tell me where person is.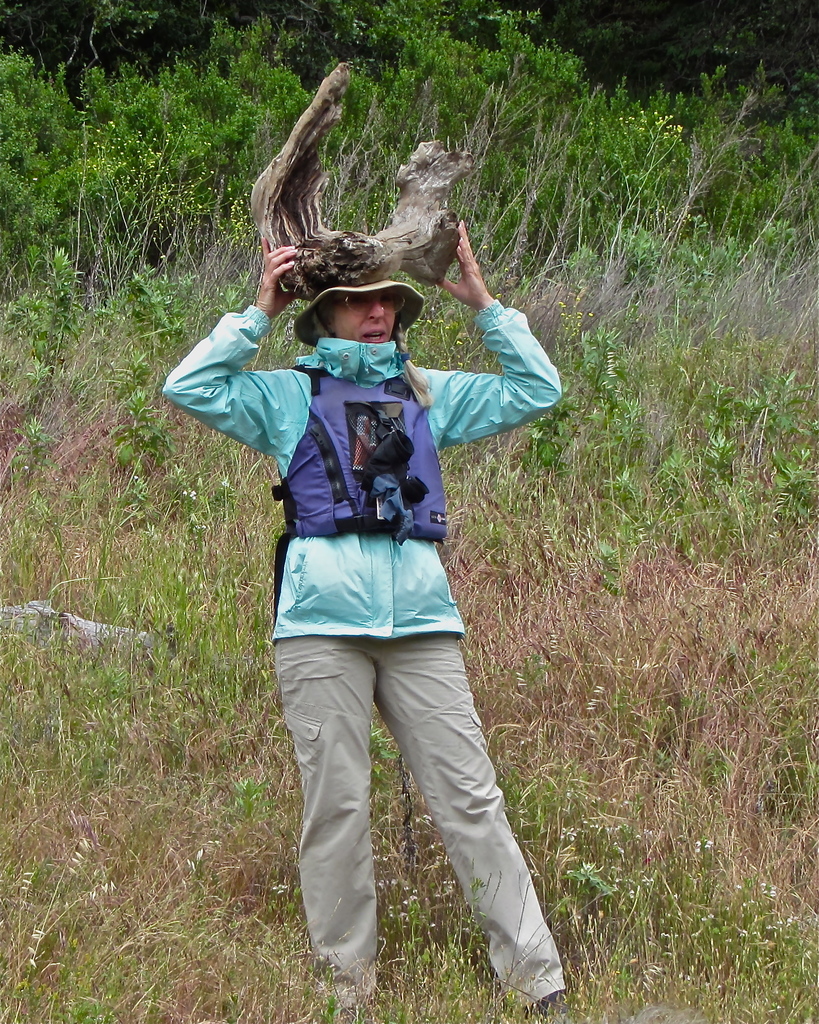
person is at BBox(161, 225, 571, 1015).
